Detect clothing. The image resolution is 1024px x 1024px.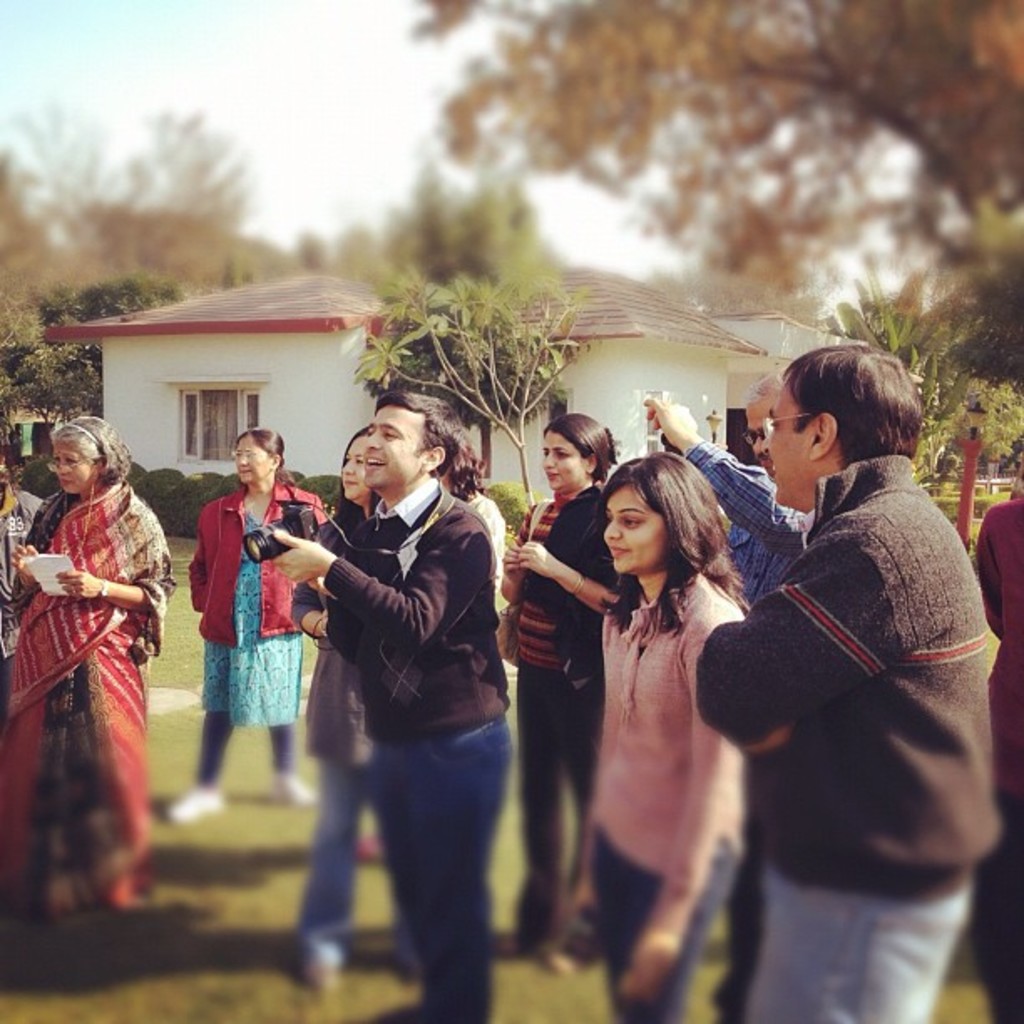
detection(283, 502, 433, 982).
